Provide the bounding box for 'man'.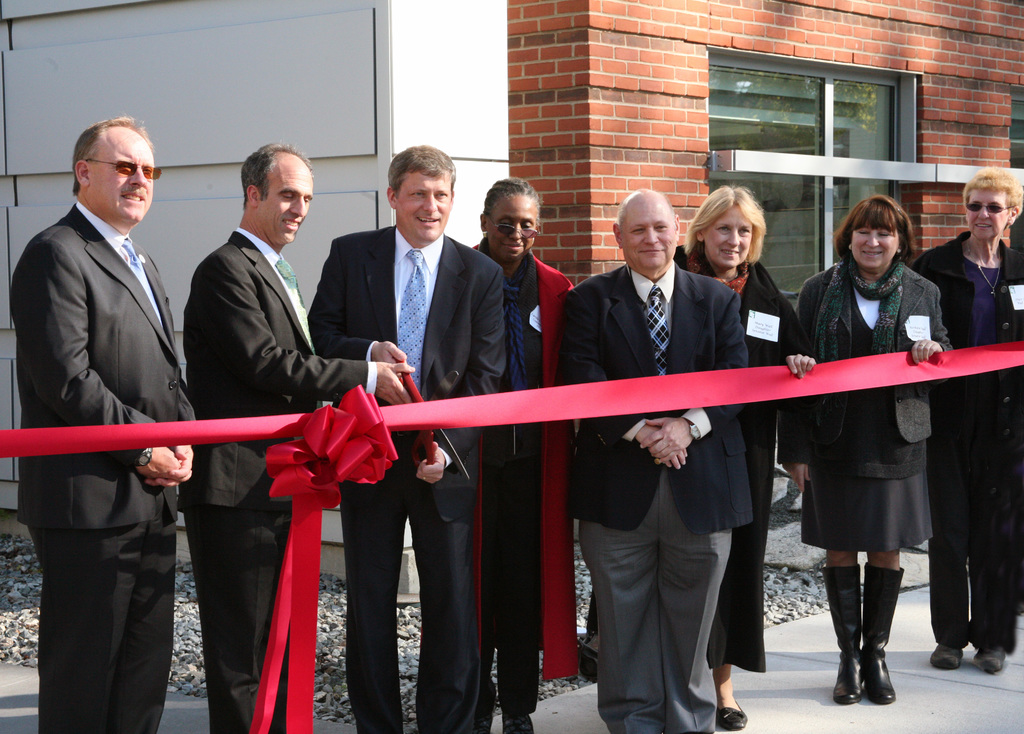
x1=186 y1=143 x2=415 y2=733.
